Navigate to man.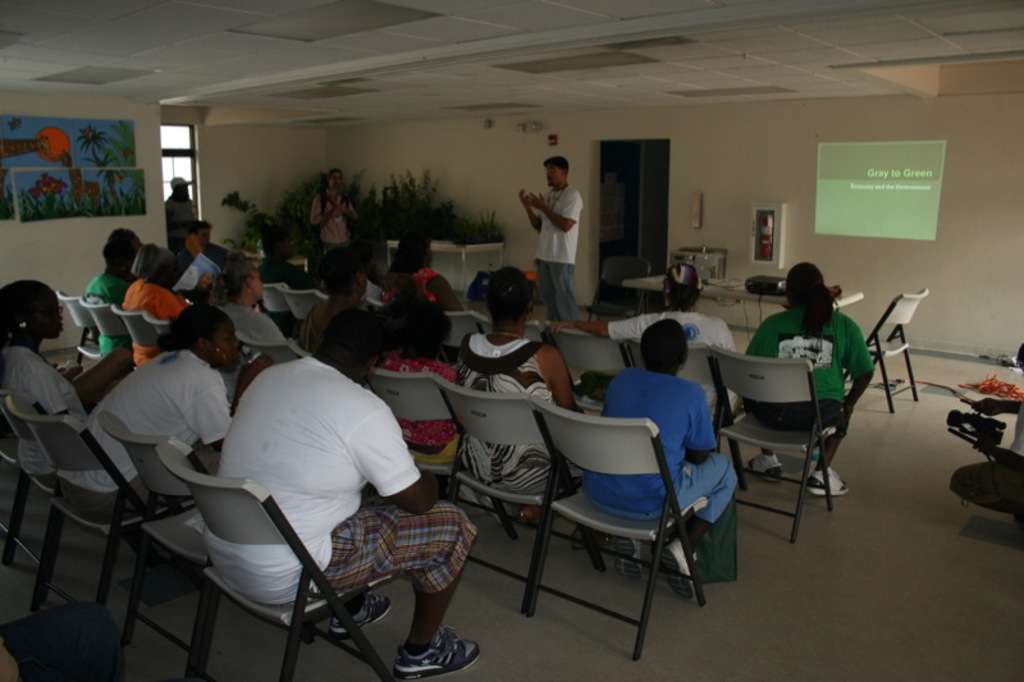
Navigation target: <bbox>548, 261, 741, 421</bbox>.
